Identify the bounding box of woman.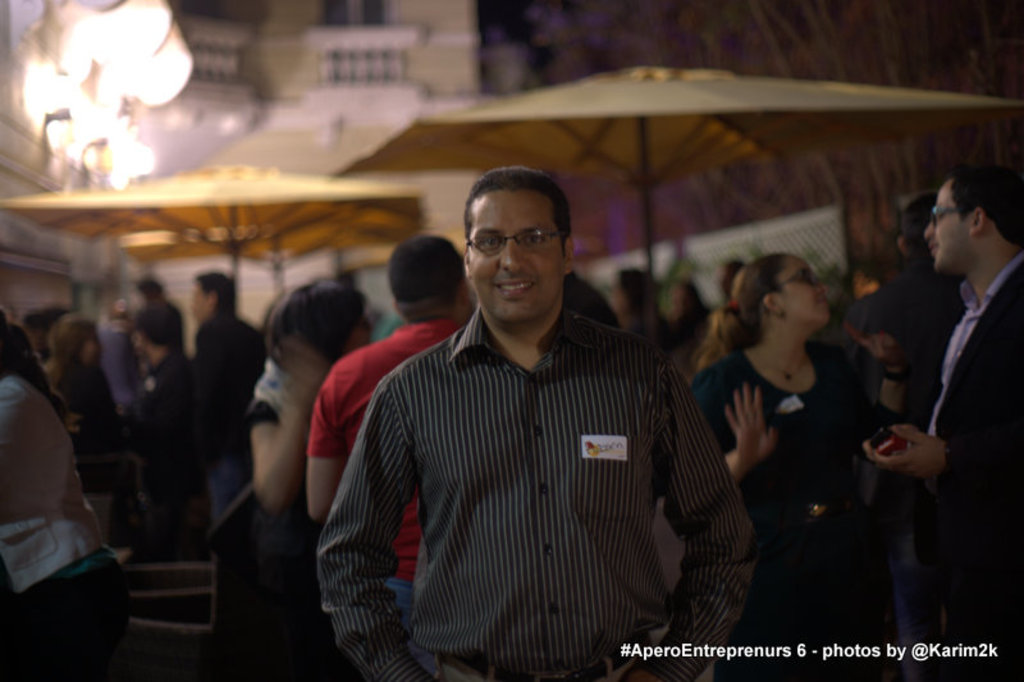
[left=242, top=276, right=396, bottom=681].
